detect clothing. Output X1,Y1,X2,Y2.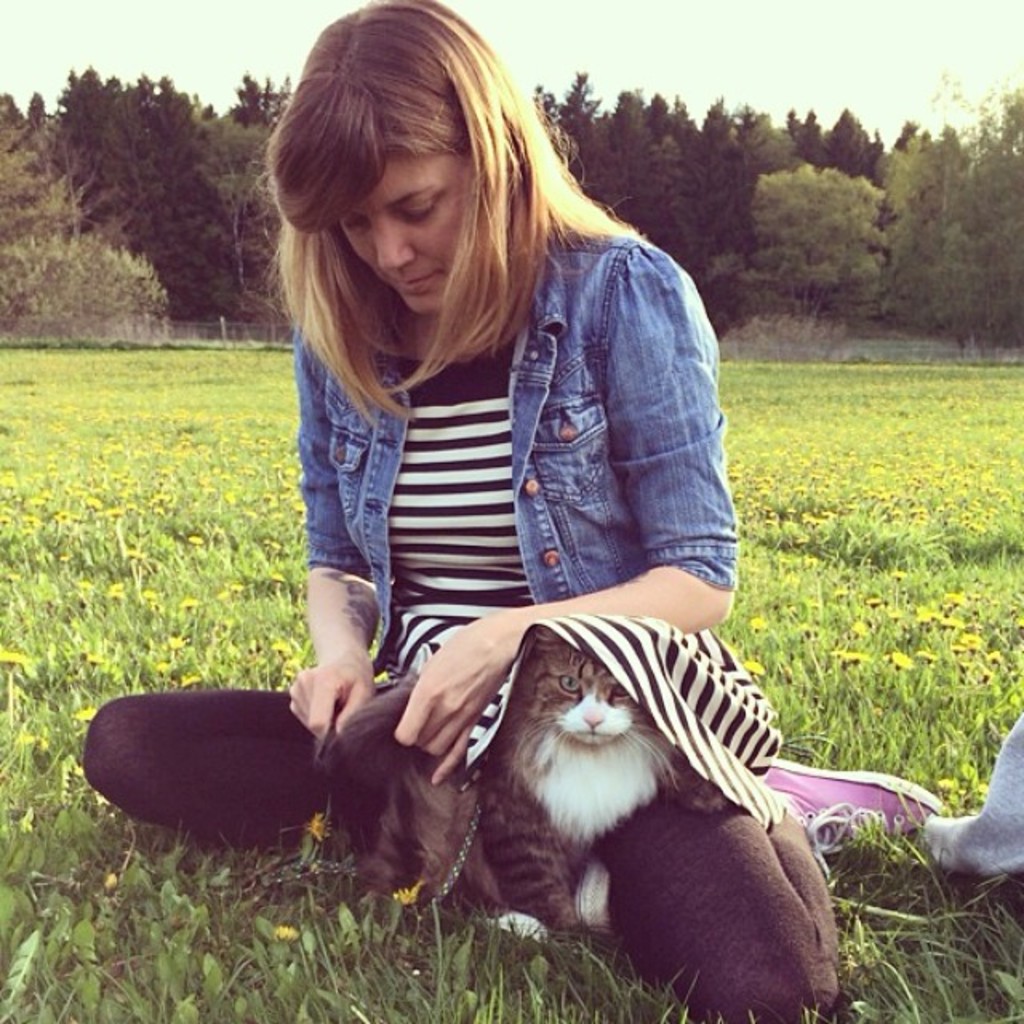
82,675,837,1022.
